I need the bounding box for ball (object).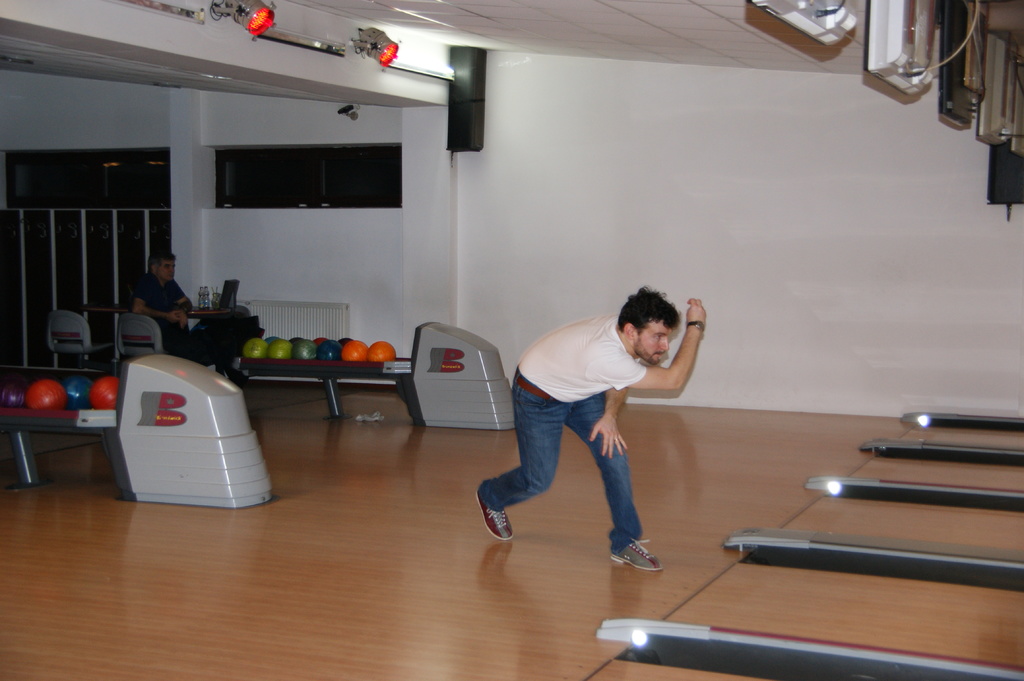
Here it is: region(28, 381, 63, 410).
